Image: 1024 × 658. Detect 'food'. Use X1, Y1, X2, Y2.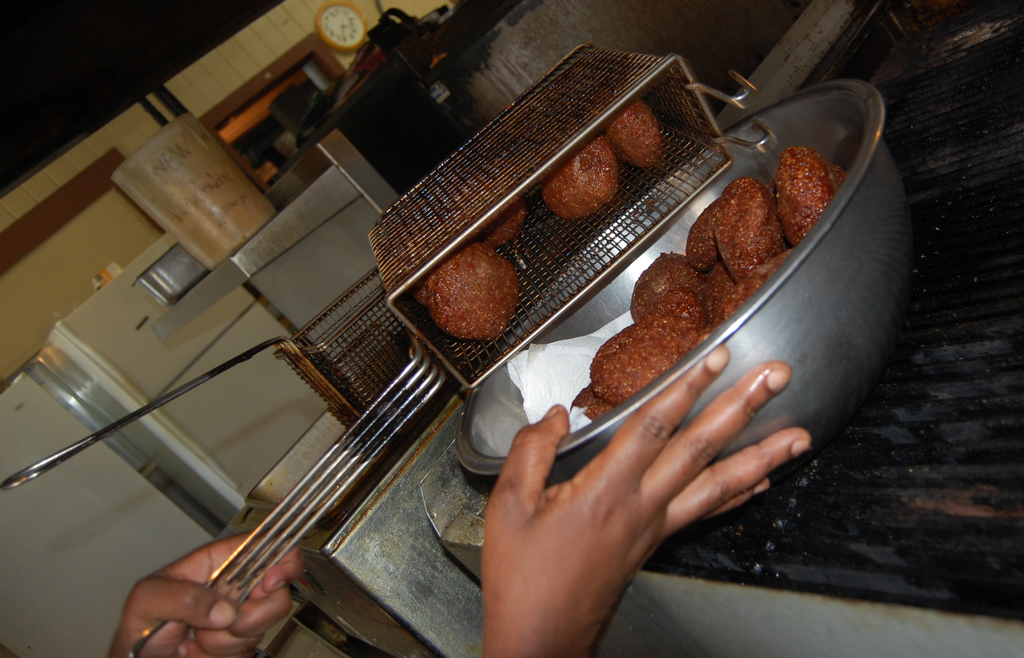
713, 133, 845, 288.
